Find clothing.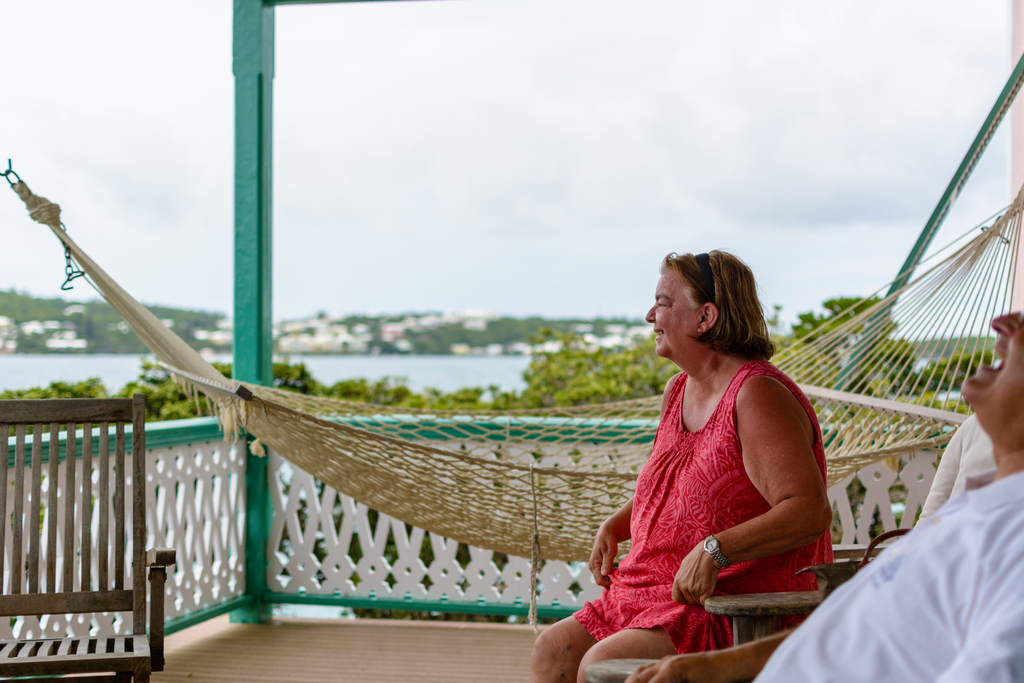
749:461:1023:682.
